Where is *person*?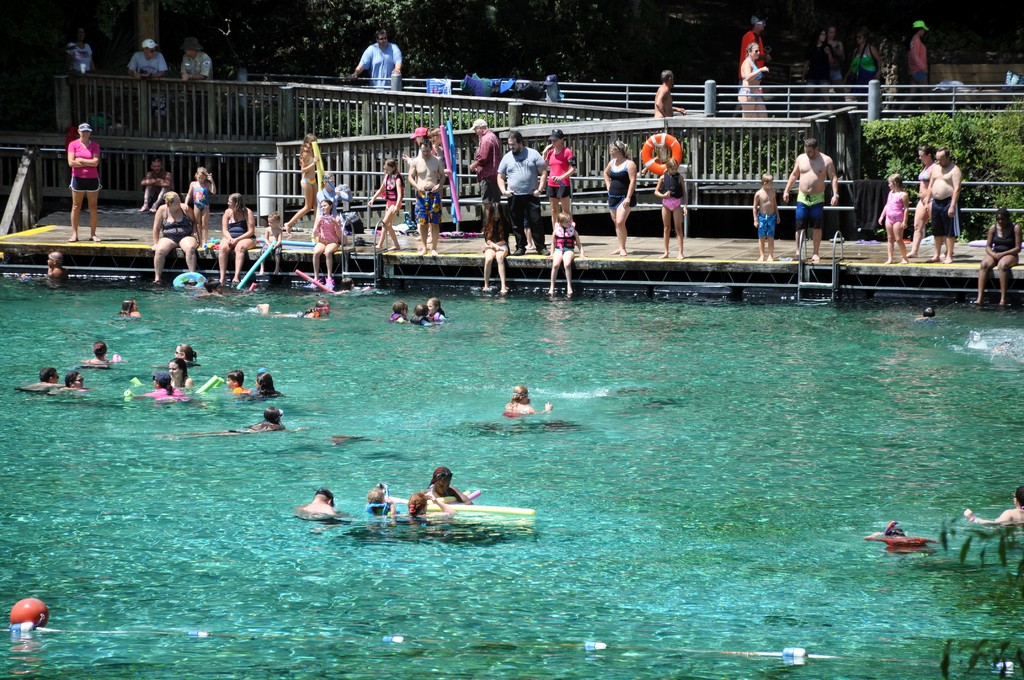
box(222, 368, 250, 396).
